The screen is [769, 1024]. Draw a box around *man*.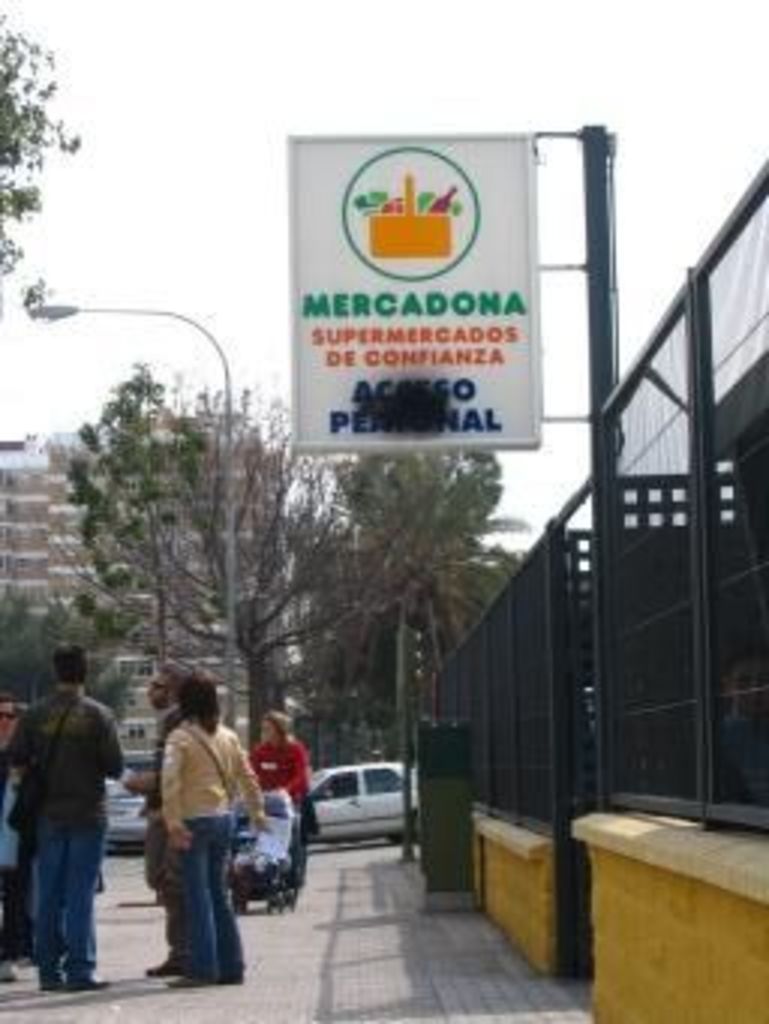
region(12, 637, 117, 985).
